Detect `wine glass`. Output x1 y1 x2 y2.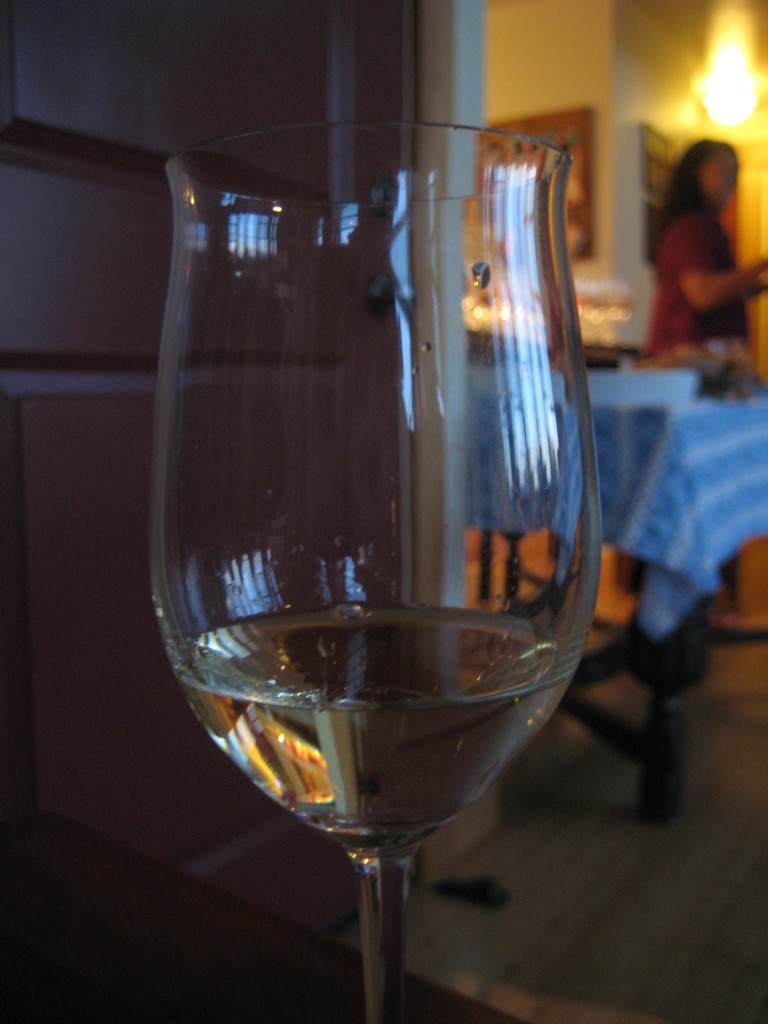
150 120 601 1021.
